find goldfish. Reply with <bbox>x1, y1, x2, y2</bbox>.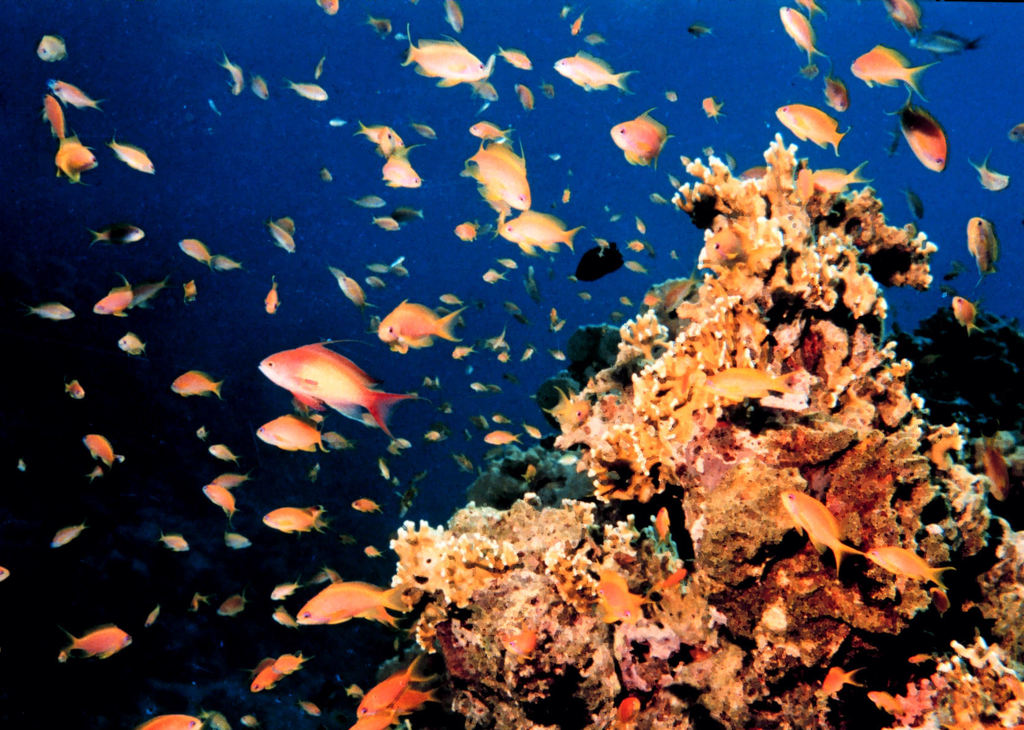
<bbox>141, 710, 200, 729</bbox>.
